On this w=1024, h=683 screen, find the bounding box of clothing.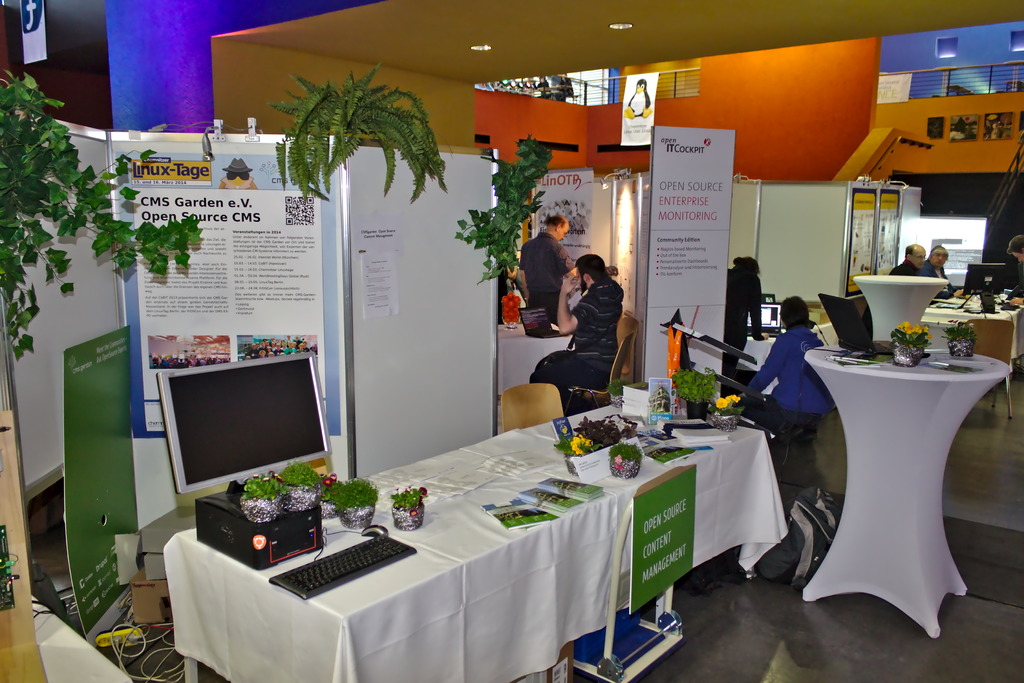
Bounding box: (left=884, top=260, right=916, bottom=277).
